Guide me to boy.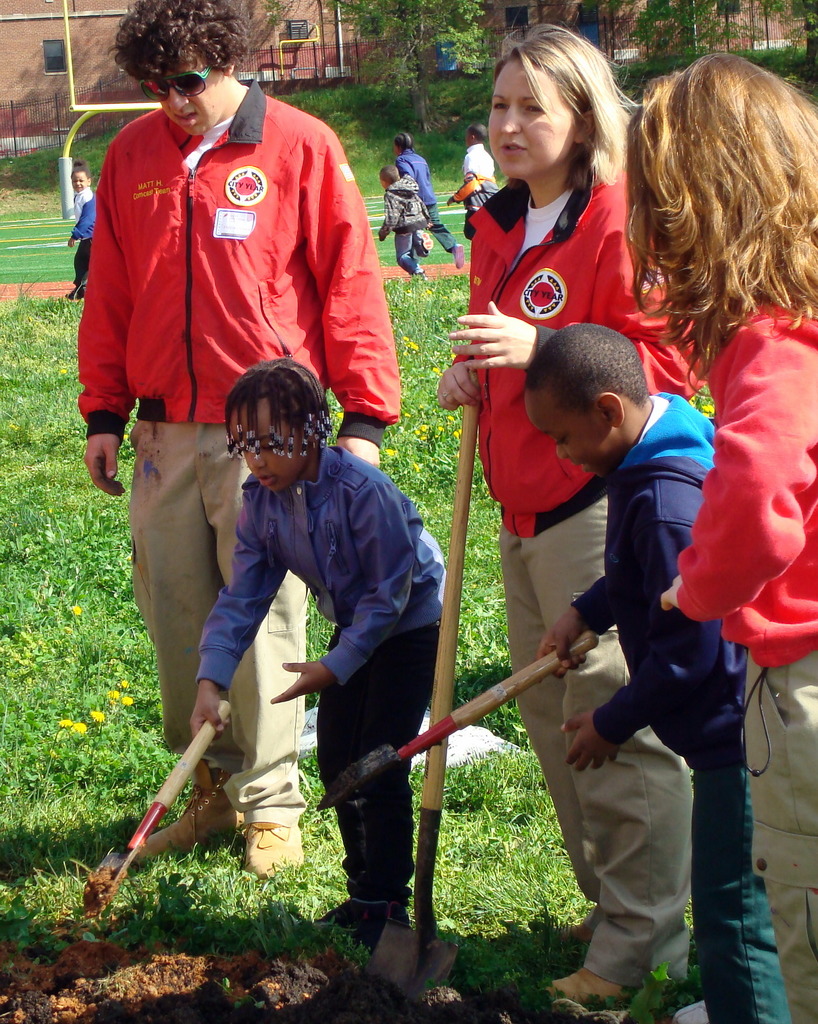
Guidance: l=448, t=122, r=499, b=244.
